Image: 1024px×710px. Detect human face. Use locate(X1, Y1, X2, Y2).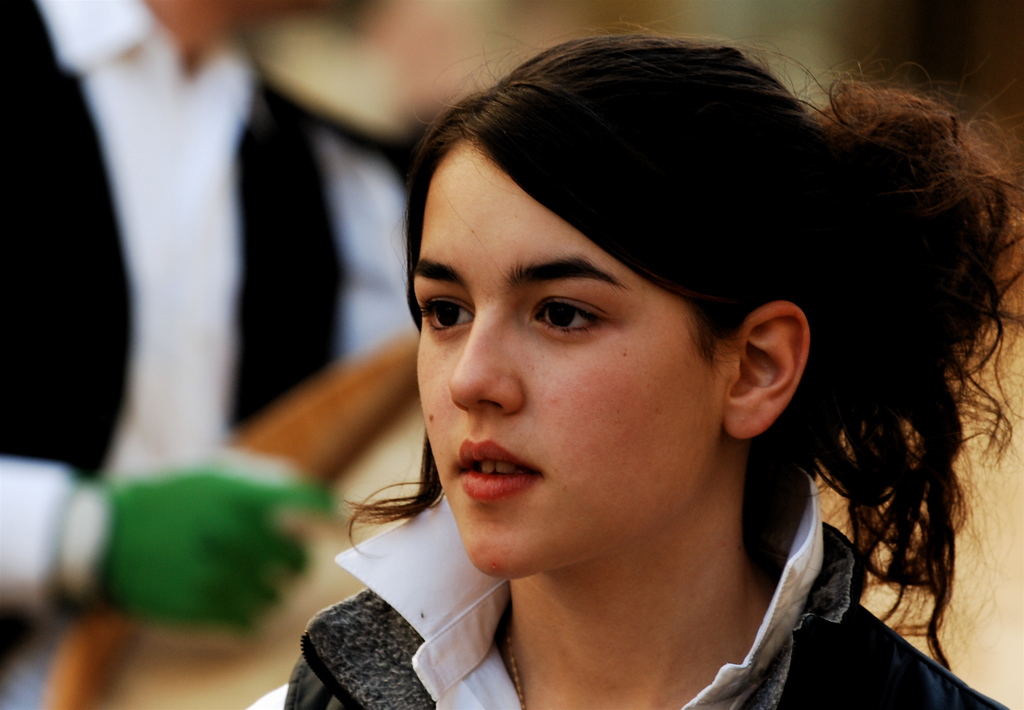
locate(413, 138, 721, 575).
